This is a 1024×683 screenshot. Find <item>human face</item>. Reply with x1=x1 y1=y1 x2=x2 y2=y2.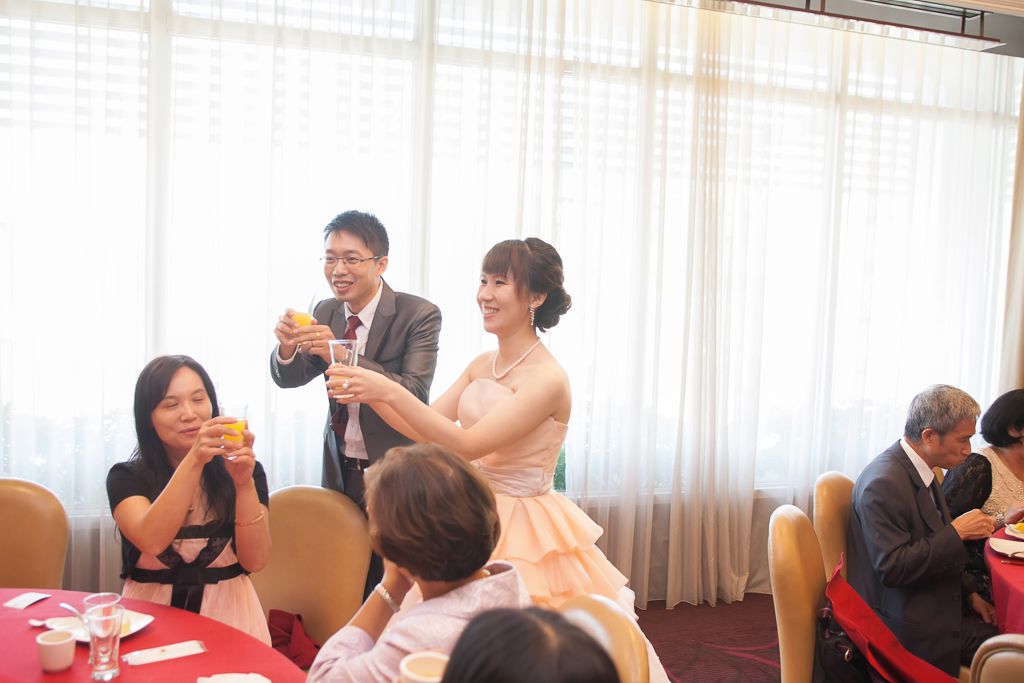
x1=148 y1=368 x2=211 y2=451.
